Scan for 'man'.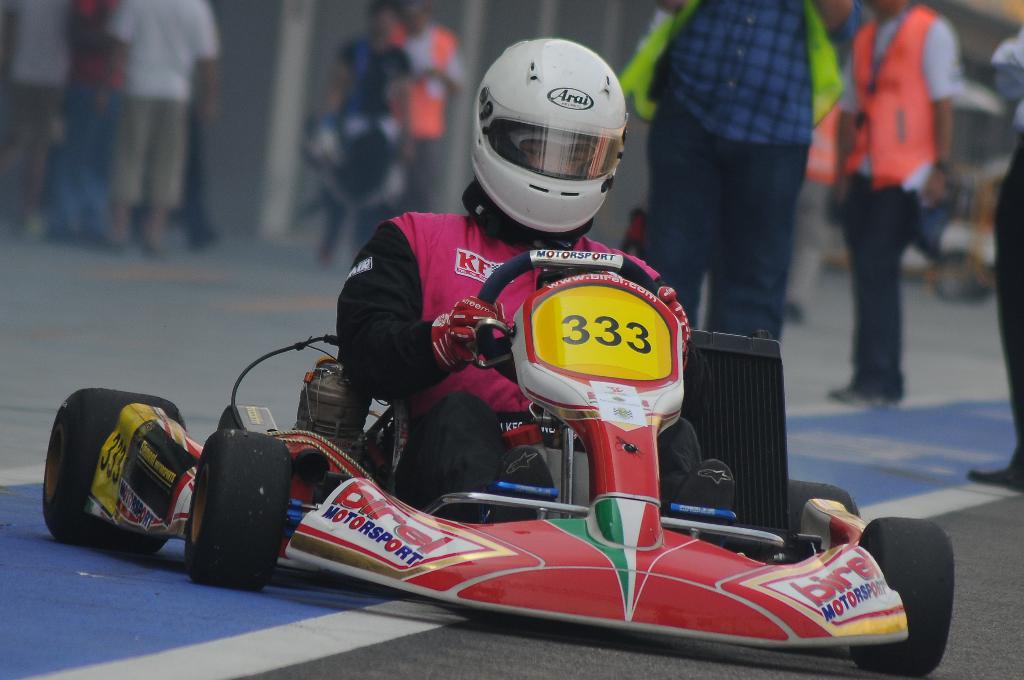
Scan result: locate(319, 0, 417, 266).
